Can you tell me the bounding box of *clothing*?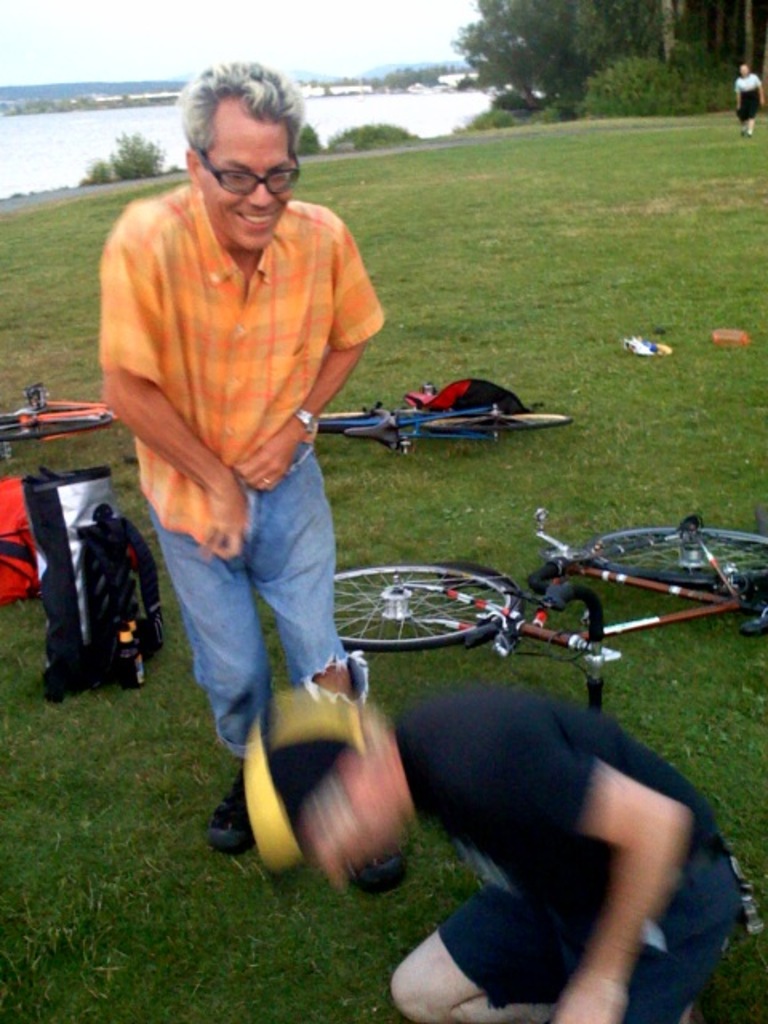
[left=384, top=693, right=757, bottom=1022].
